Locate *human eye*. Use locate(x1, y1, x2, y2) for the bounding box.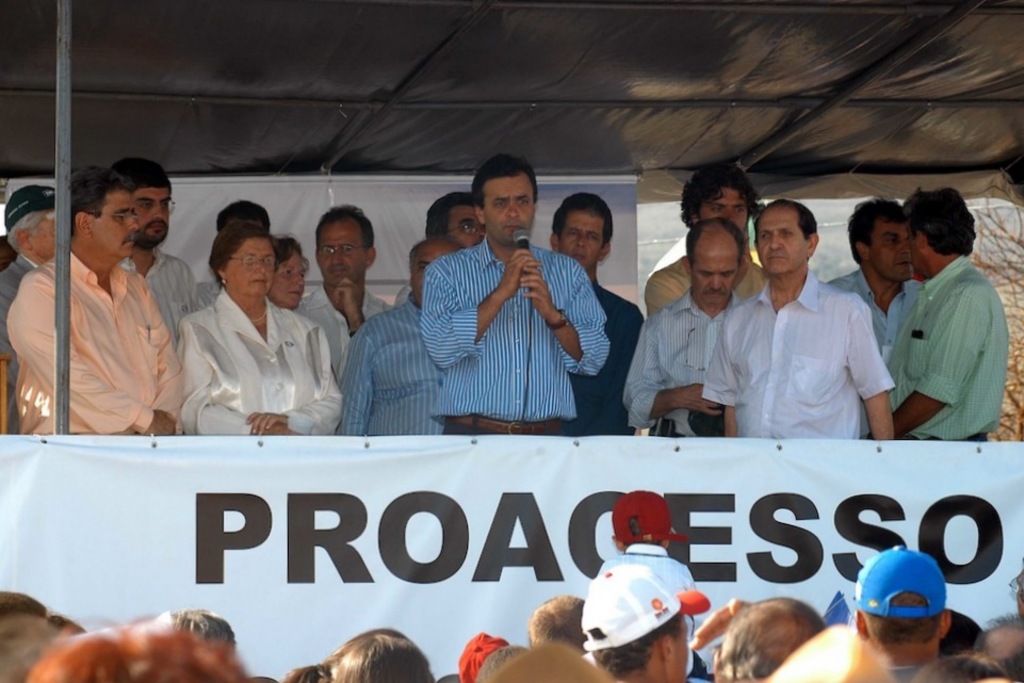
locate(761, 232, 773, 242).
